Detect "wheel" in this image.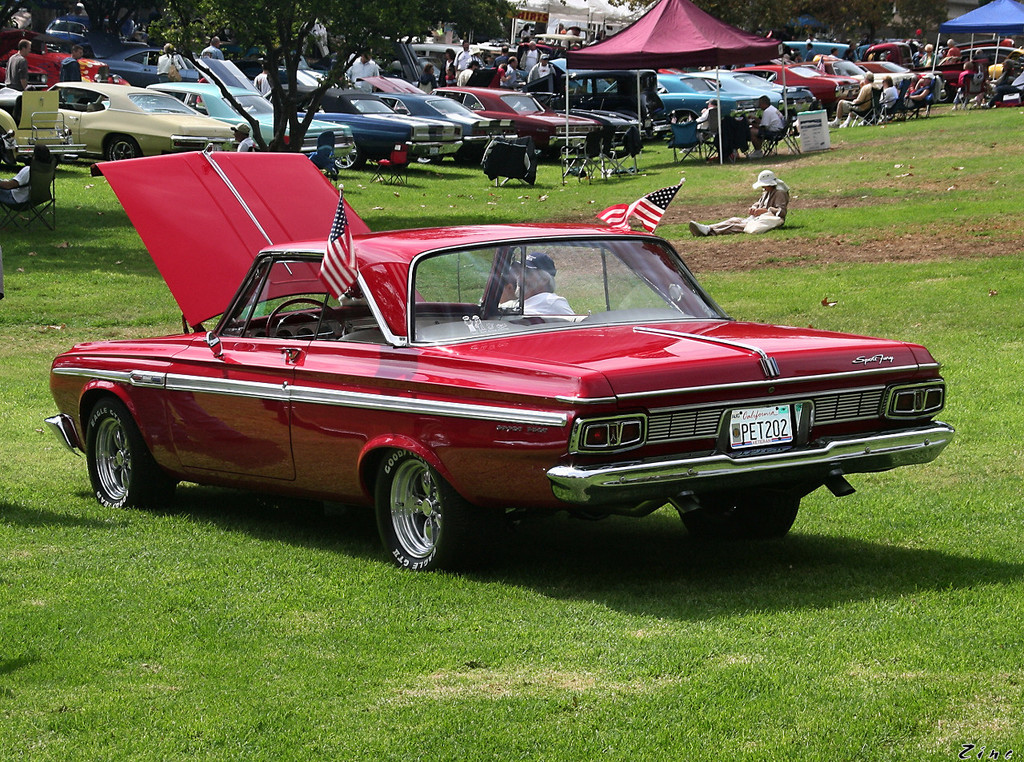
Detection: <region>108, 134, 136, 161</region>.
